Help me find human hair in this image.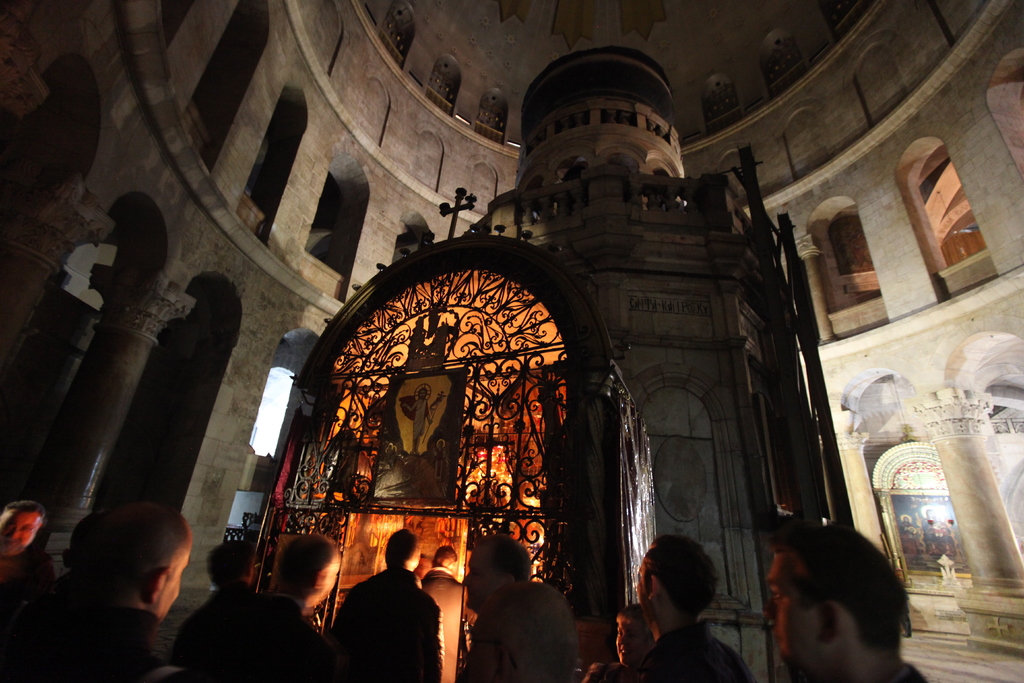
Found it: 482, 533, 533, 580.
